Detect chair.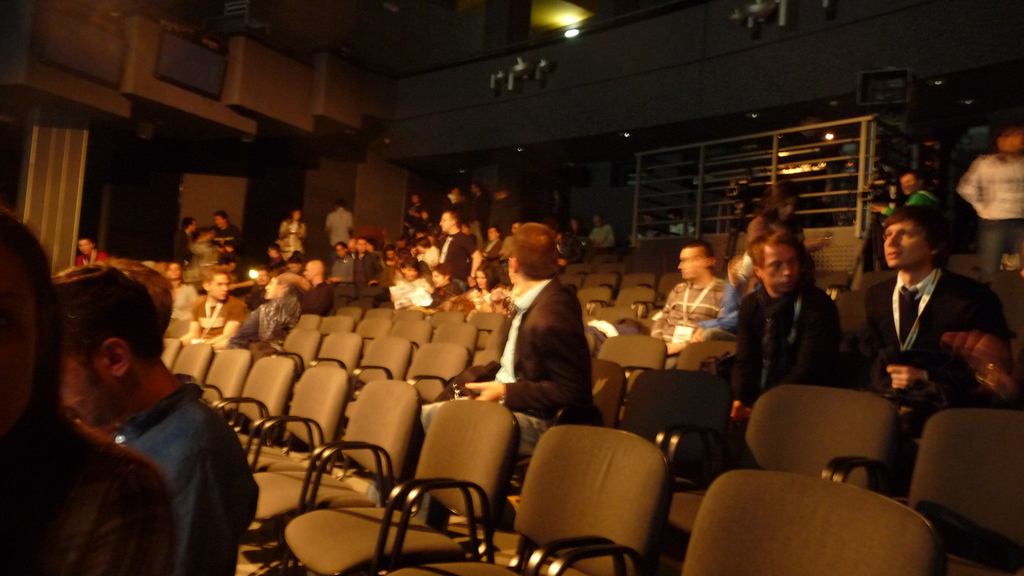
Detected at (left=531, top=474, right=943, bottom=566).
